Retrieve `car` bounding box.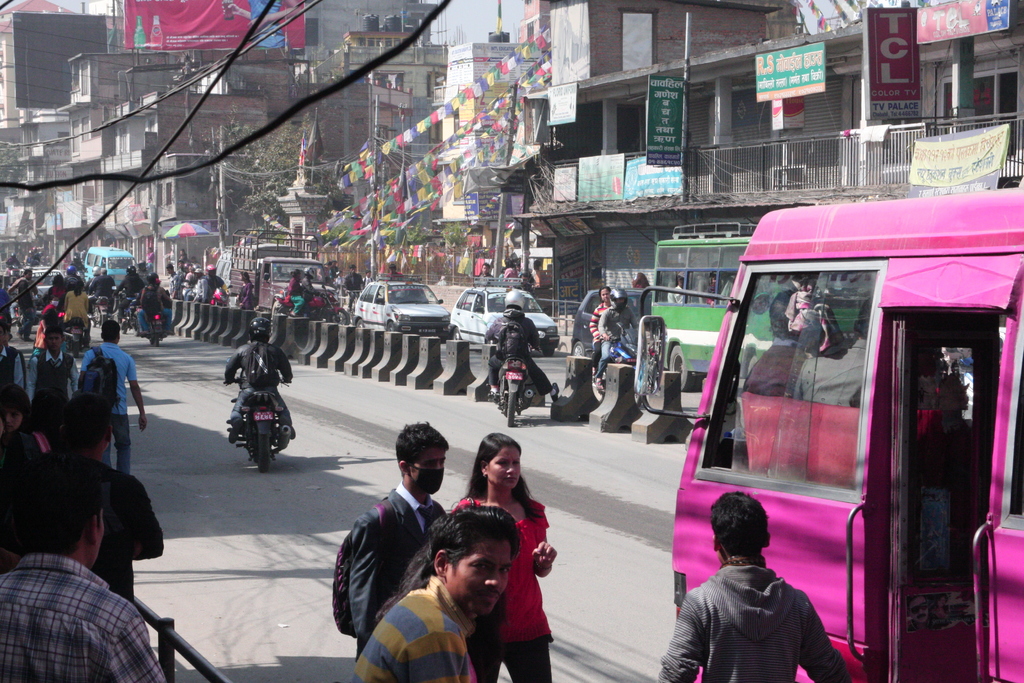
Bounding box: <box>16,265,75,323</box>.
